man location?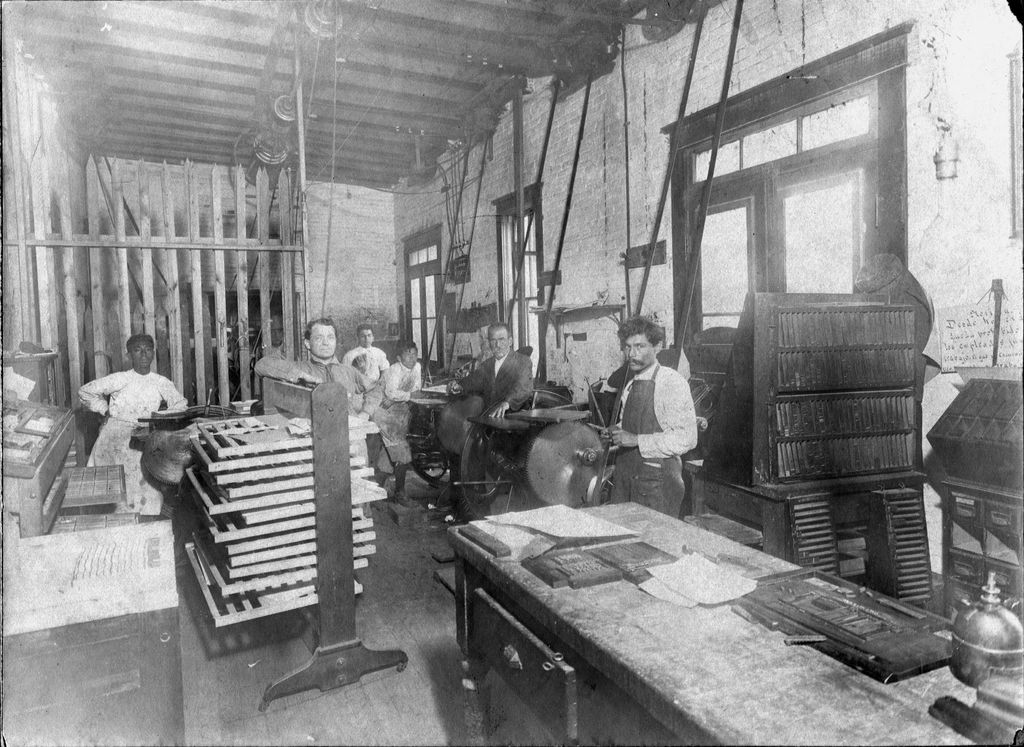
<region>310, 311, 375, 419</region>
